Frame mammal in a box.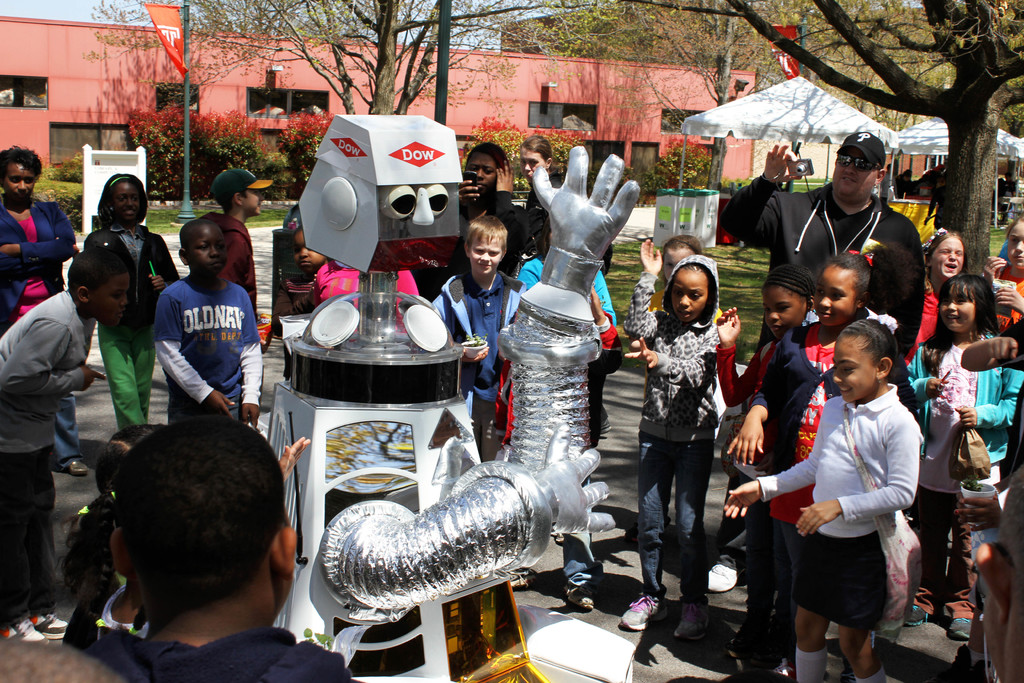
[76, 407, 355, 682].
